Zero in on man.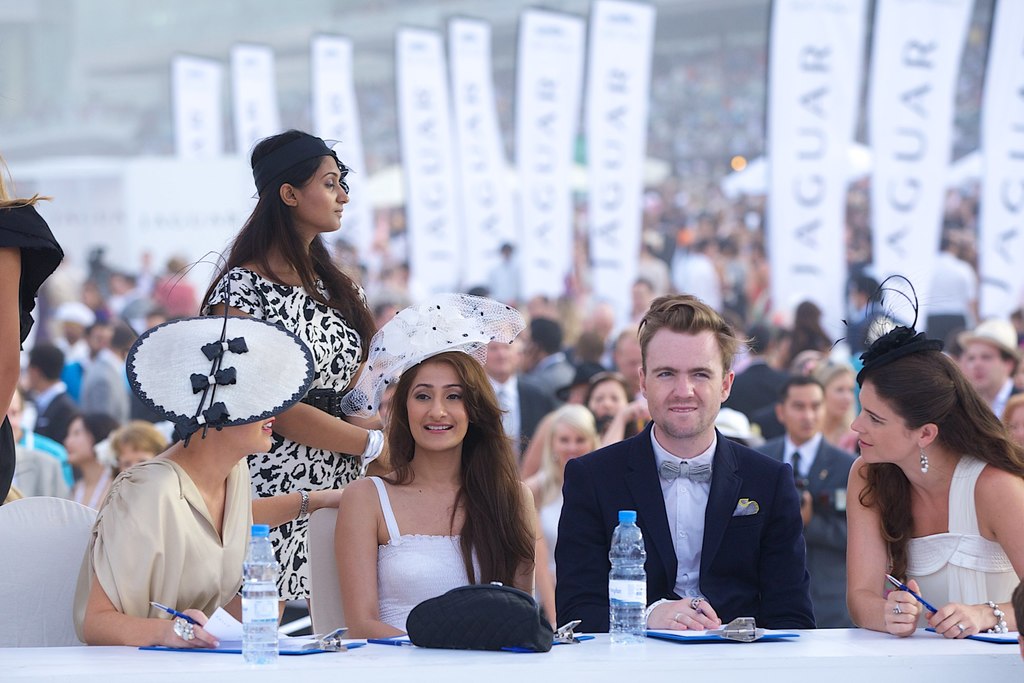
Zeroed in: {"left": 21, "top": 334, "right": 84, "bottom": 457}.
